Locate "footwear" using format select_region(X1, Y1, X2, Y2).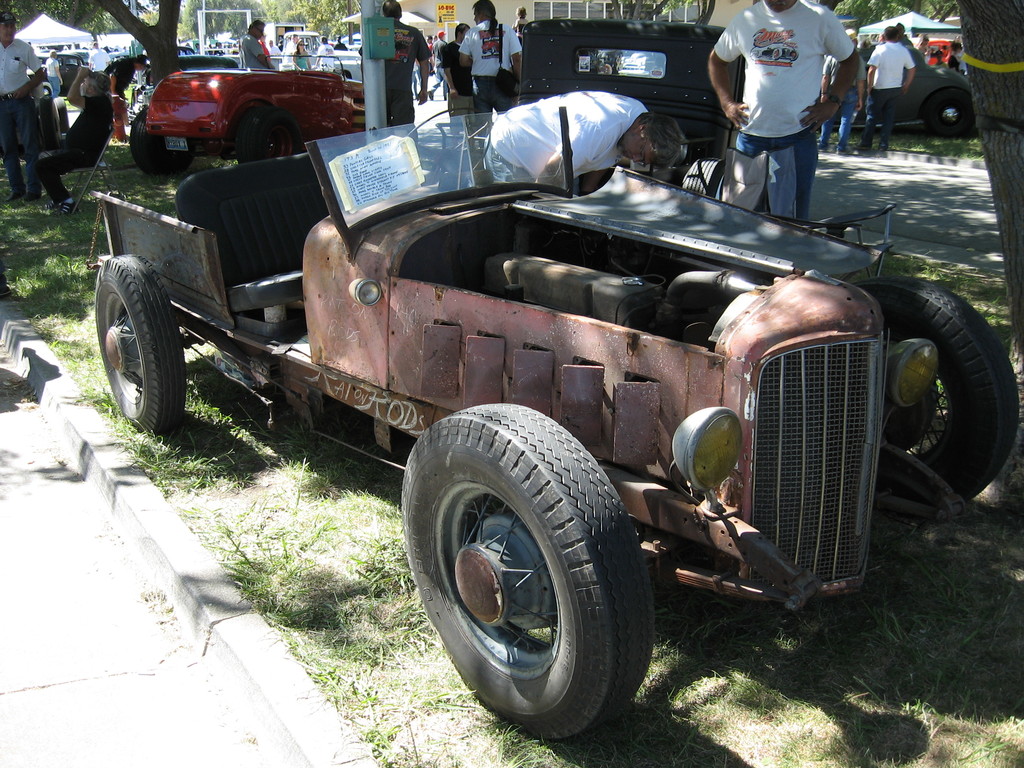
select_region(42, 198, 61, 209).
